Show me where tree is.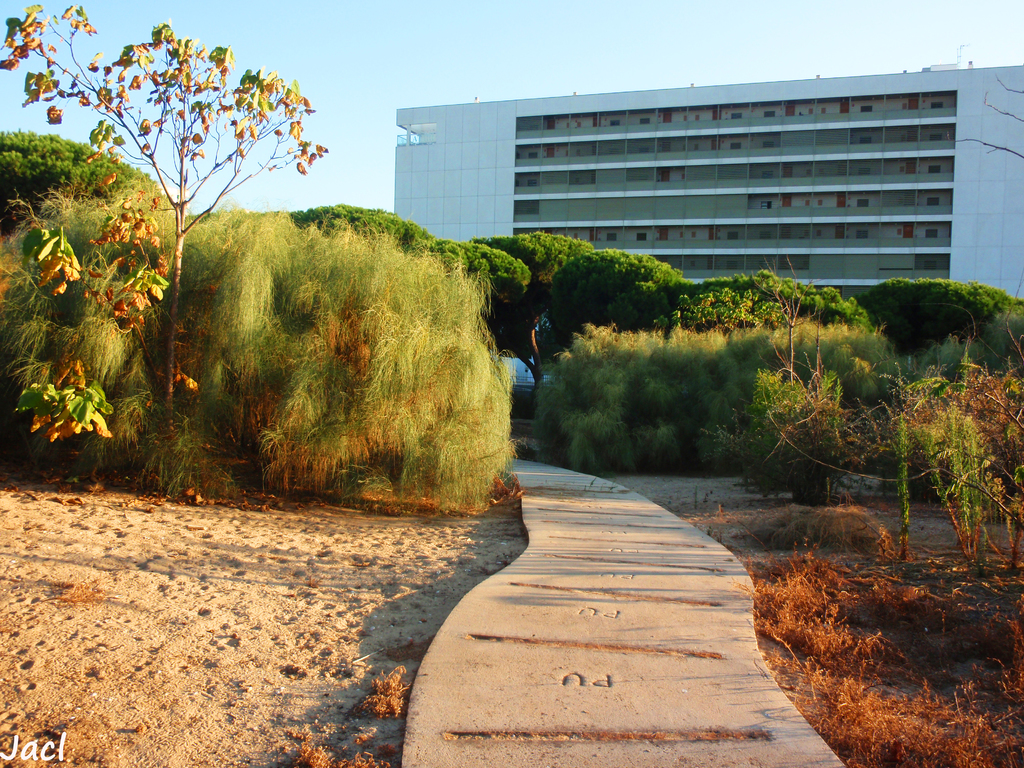
tree is at pyautogui.locateOnScreen(0, 129, 168, 209).
